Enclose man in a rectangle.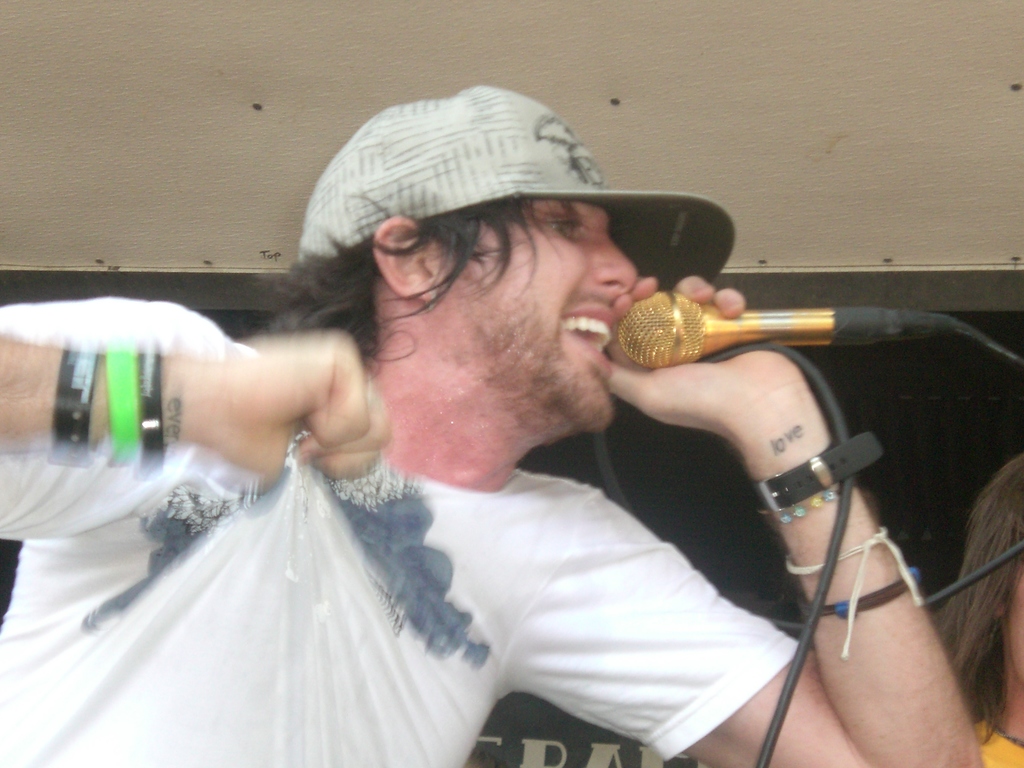
0/81/986/767.
